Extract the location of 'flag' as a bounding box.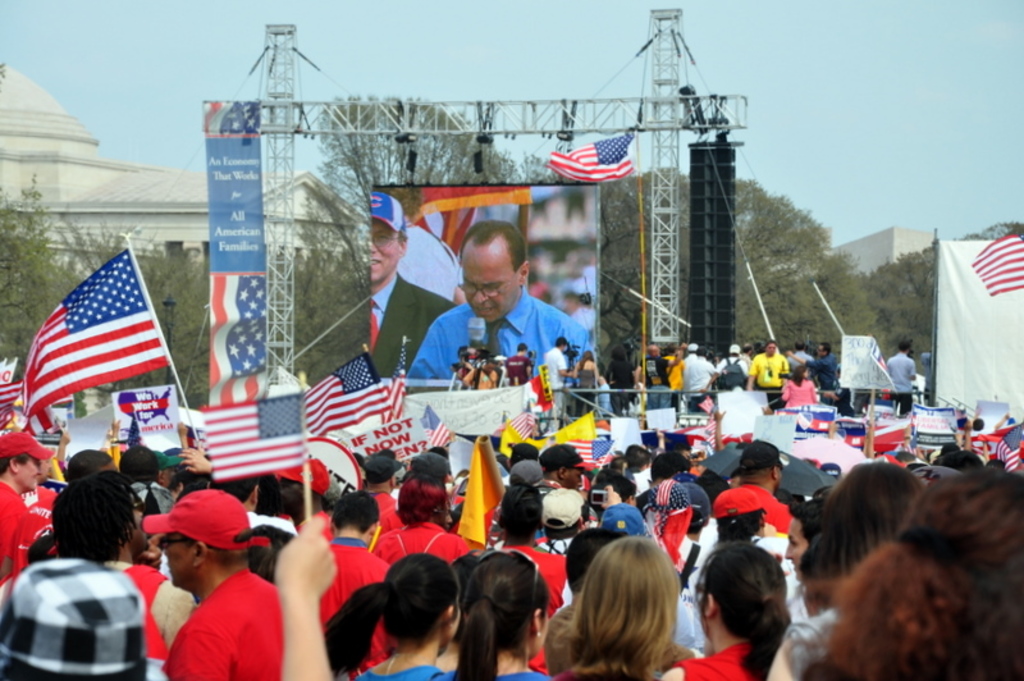
bbox=[0, 371, 22, 429].
